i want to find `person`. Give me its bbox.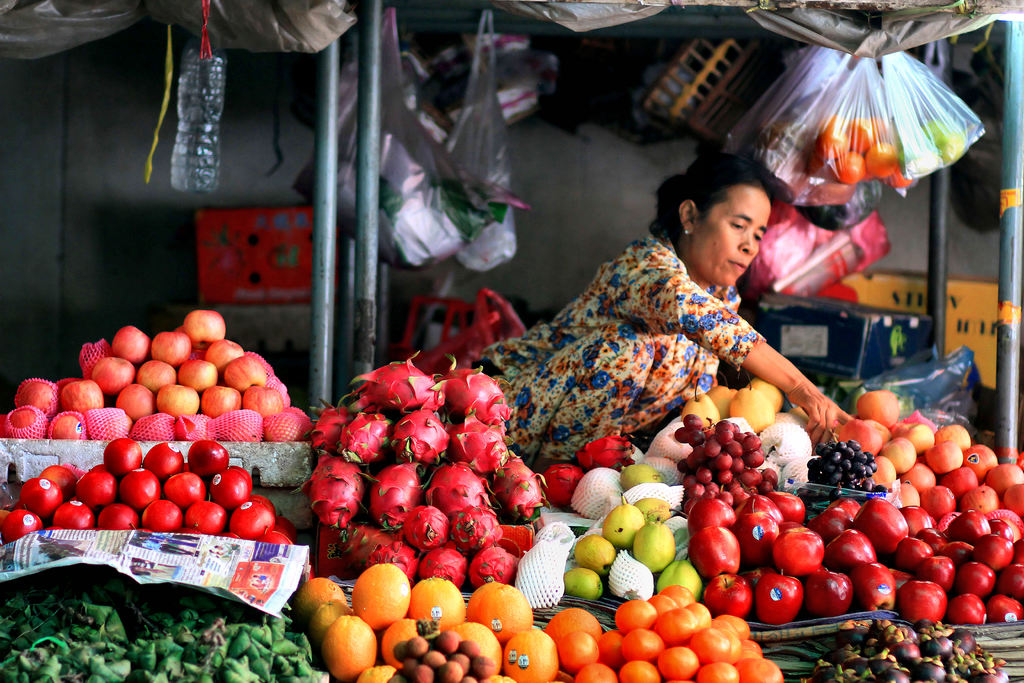
526, 159, 845, 507.
